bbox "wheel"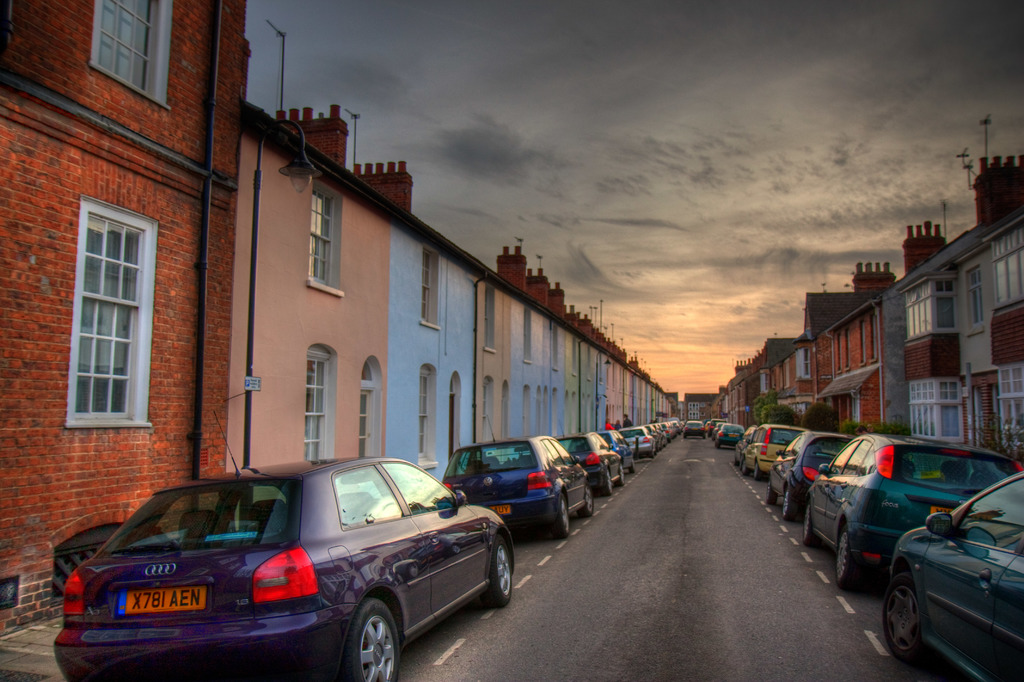
x1=884, y1=574, x2=931, y2=659
